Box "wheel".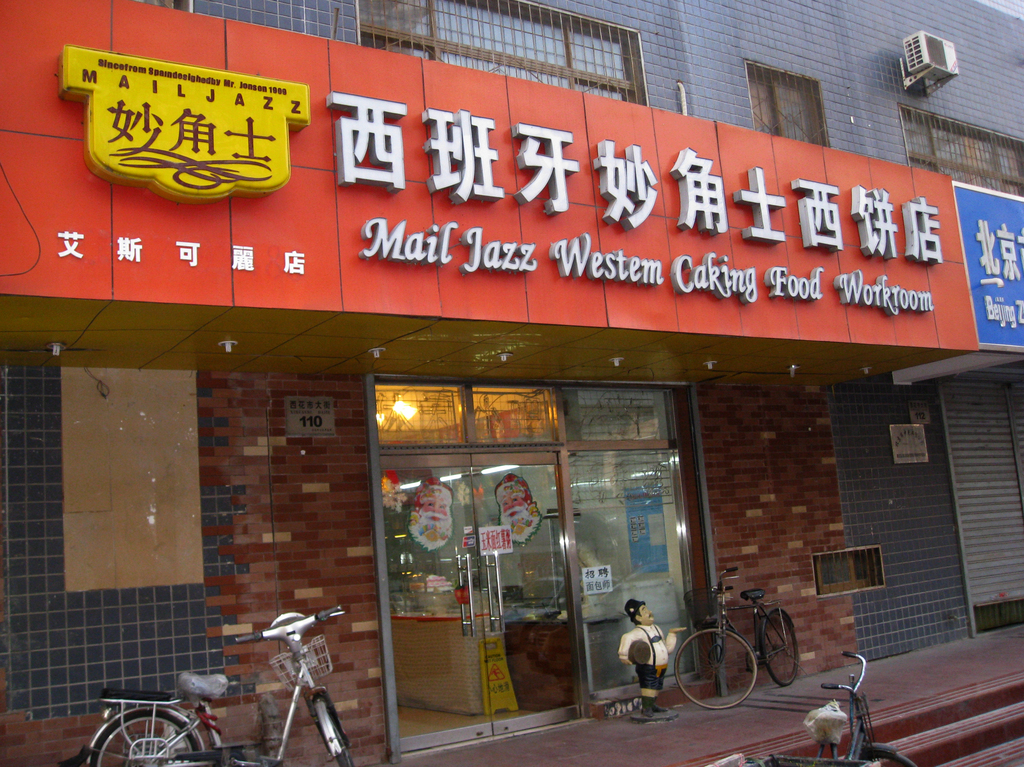
bbox(841, 737, 919, 766).
